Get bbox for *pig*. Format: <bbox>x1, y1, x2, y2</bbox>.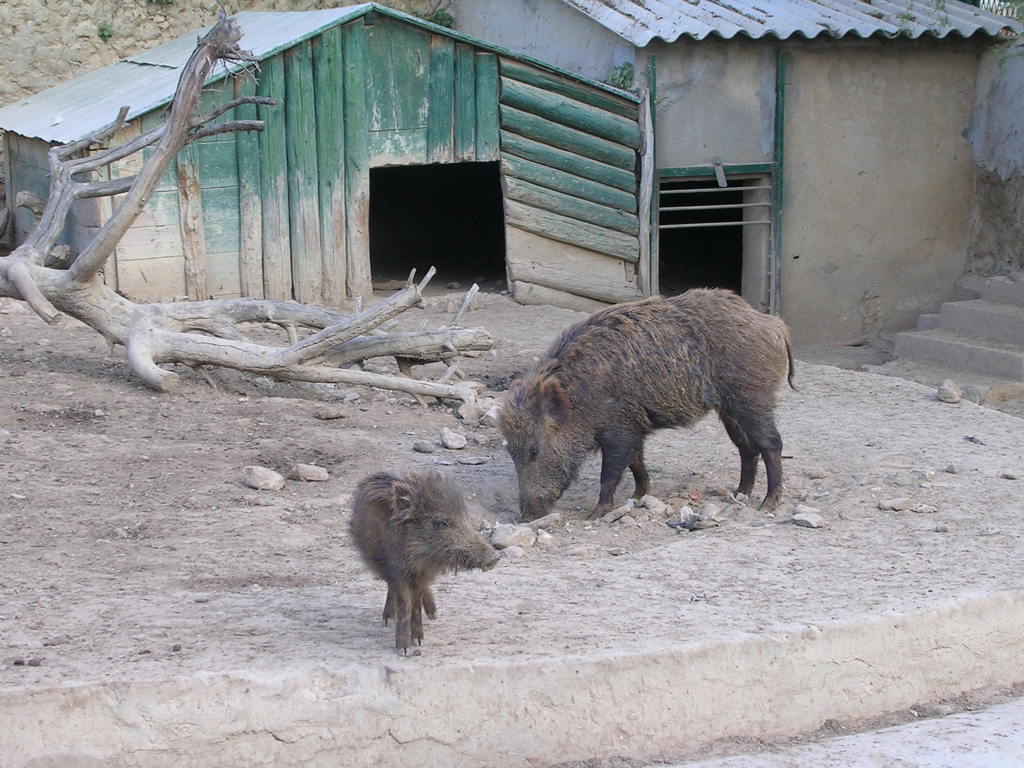
<bbox>344, 470, 499, 659</bbox>.
